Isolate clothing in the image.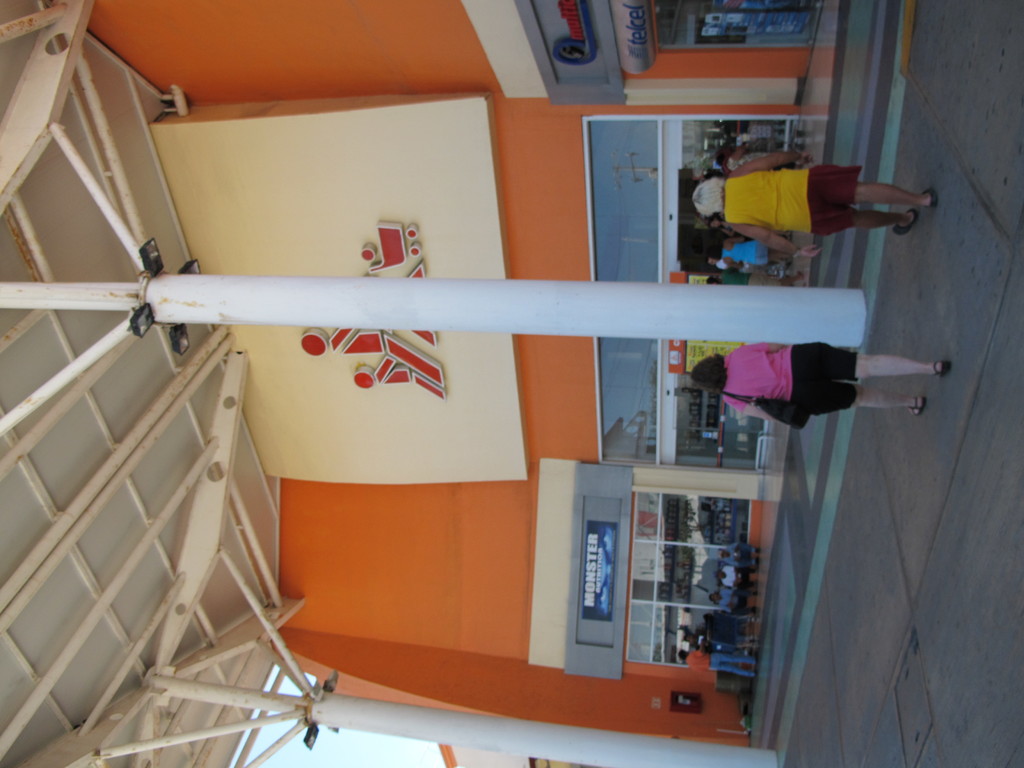
Isolated region: pyautogui.locateOnScreen(695, 632, 735, 657).
